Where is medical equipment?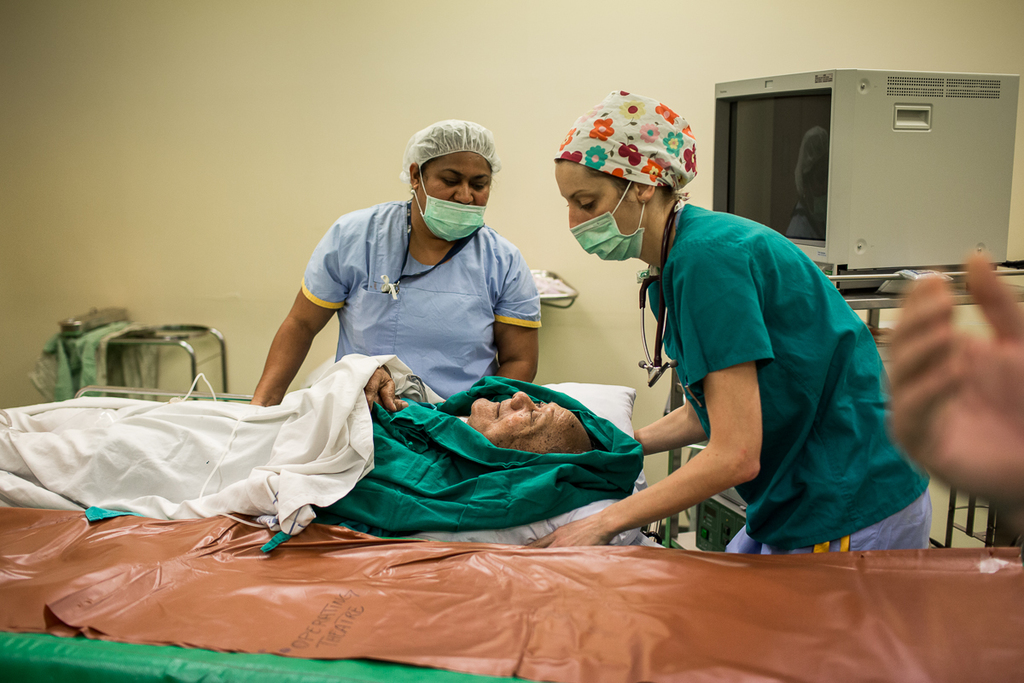
0,506,1023,682.
